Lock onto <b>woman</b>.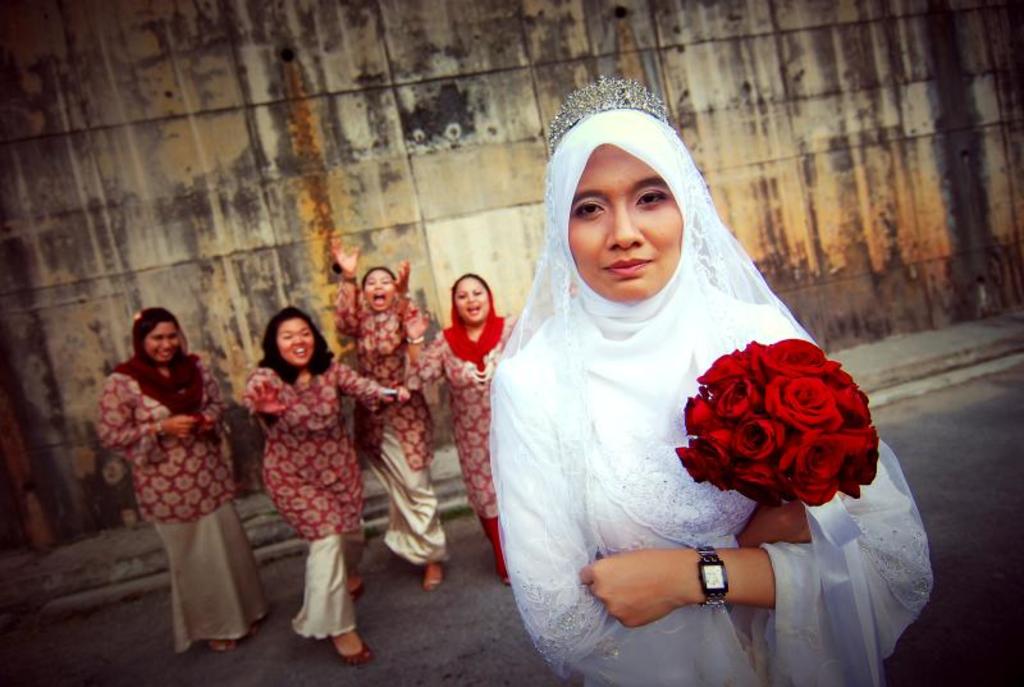
Locked: box(239, 307, 417, 663).
